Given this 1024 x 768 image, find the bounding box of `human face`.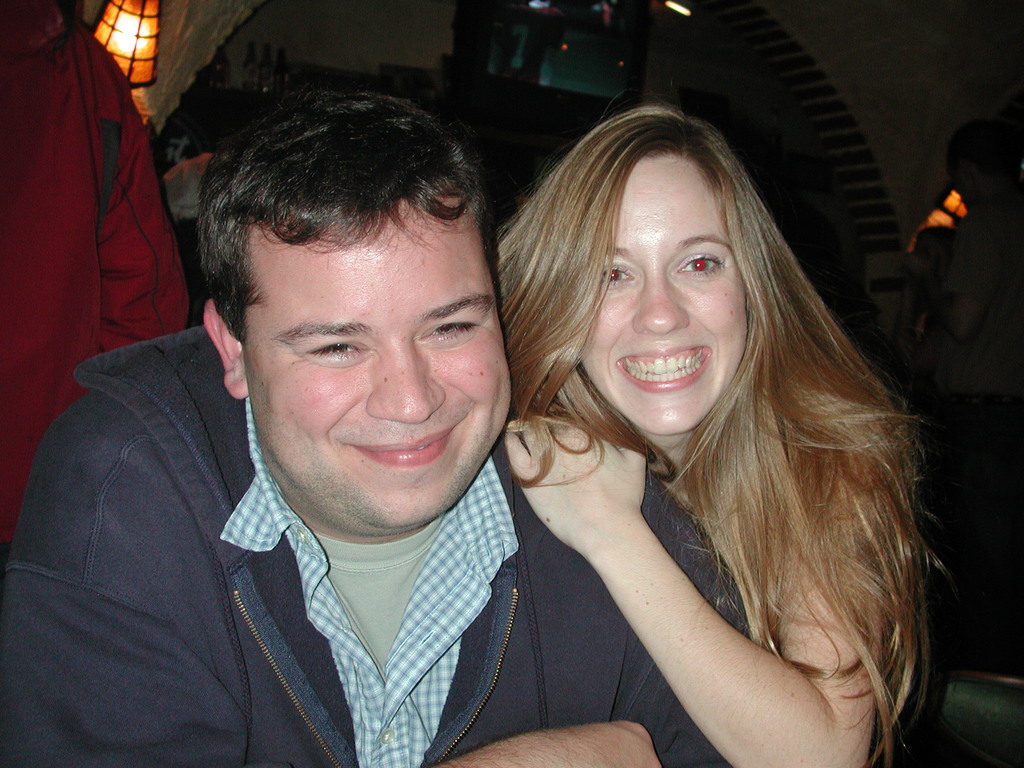
243 196 513 531.
